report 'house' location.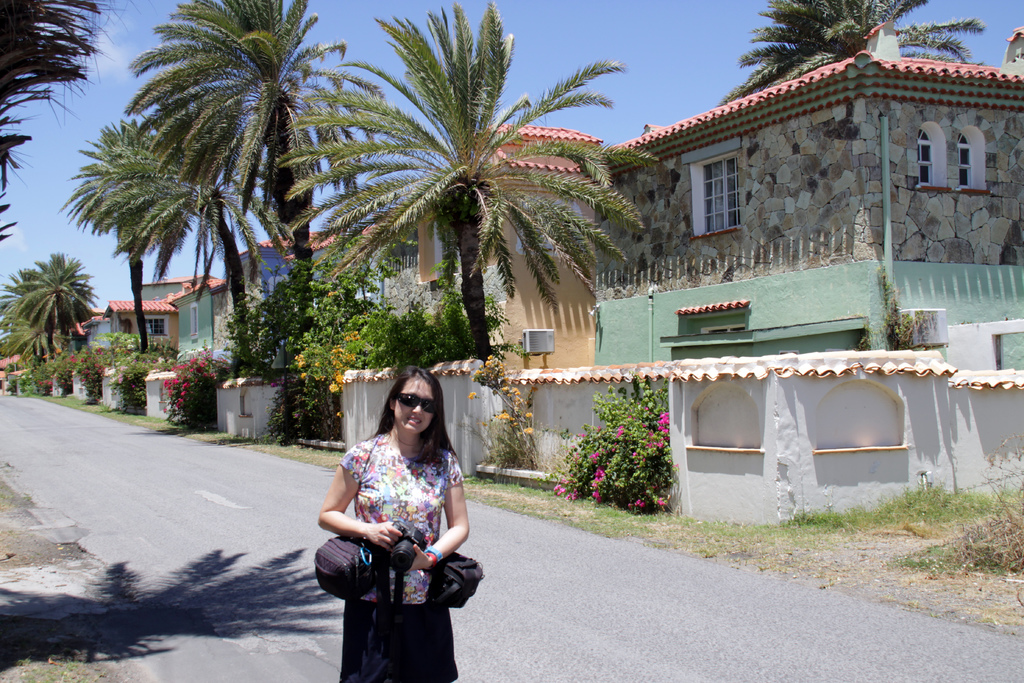
Report: rect(209, 283, 236, 364).
